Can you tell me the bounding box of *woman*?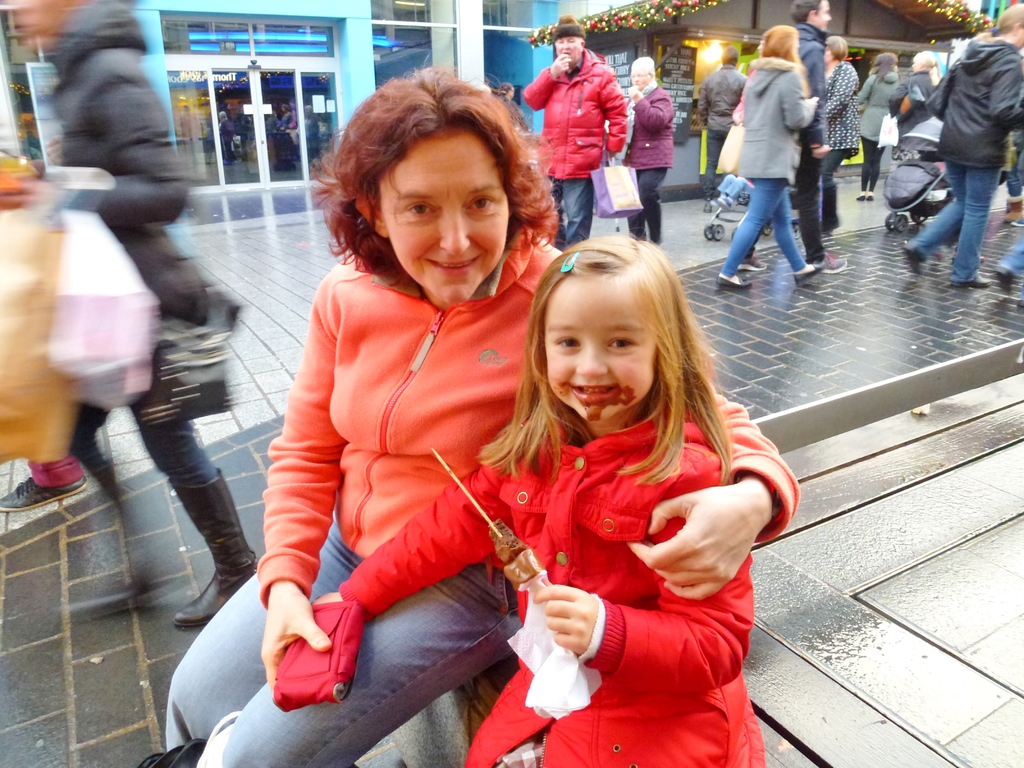
<box>818,31,858,233</box>.
